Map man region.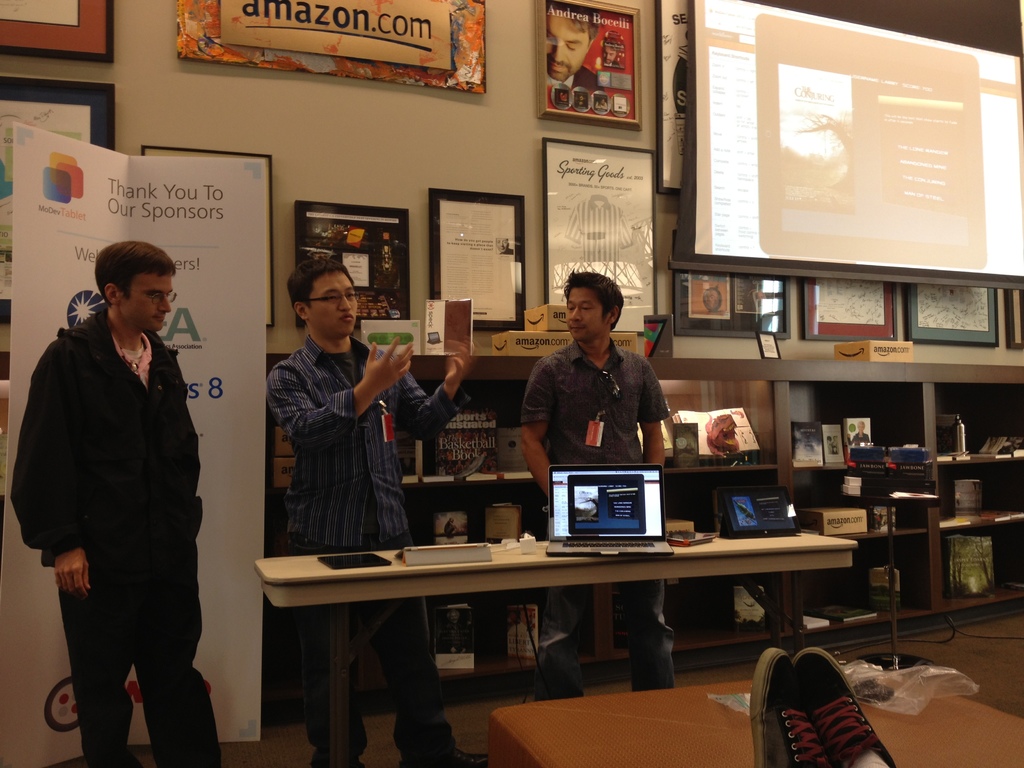
Mapped to x1=13 y1=234 x2=244 y2=767.
